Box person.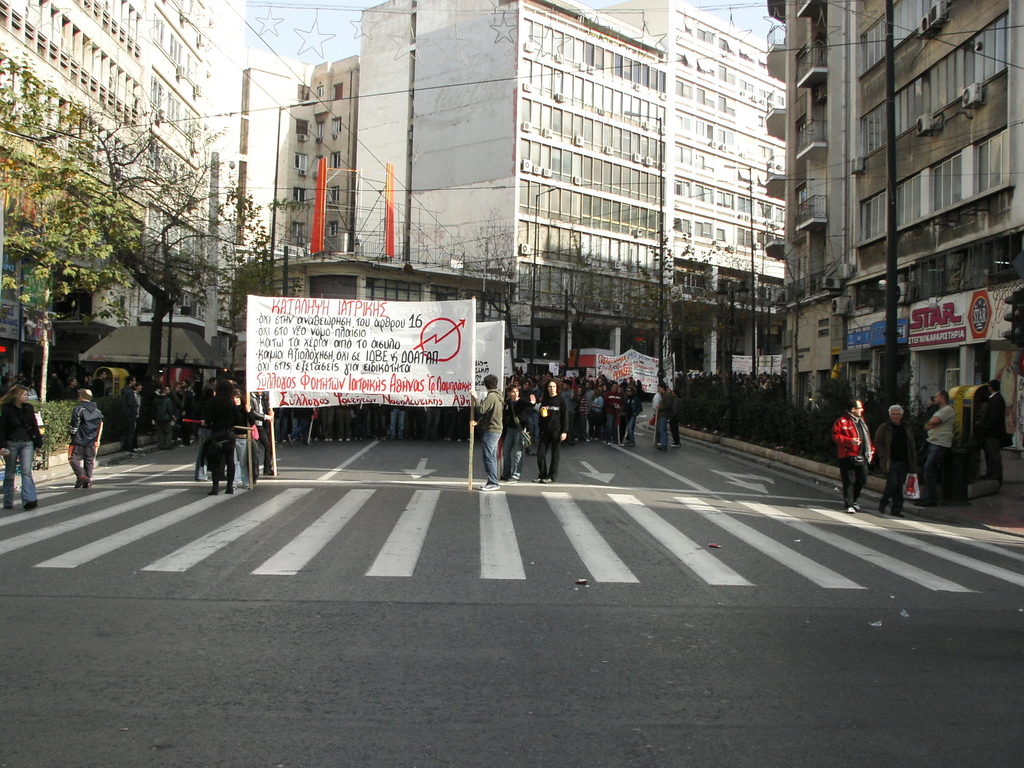
box(69, 378, 79, 393).
